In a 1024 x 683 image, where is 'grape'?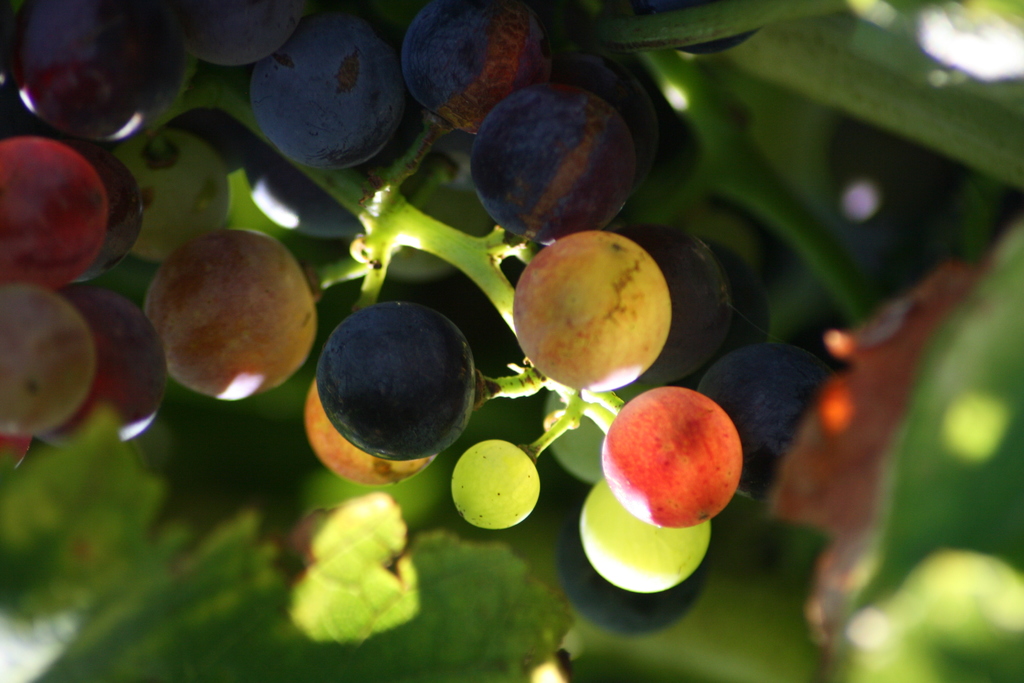
(557,524,709,637).
